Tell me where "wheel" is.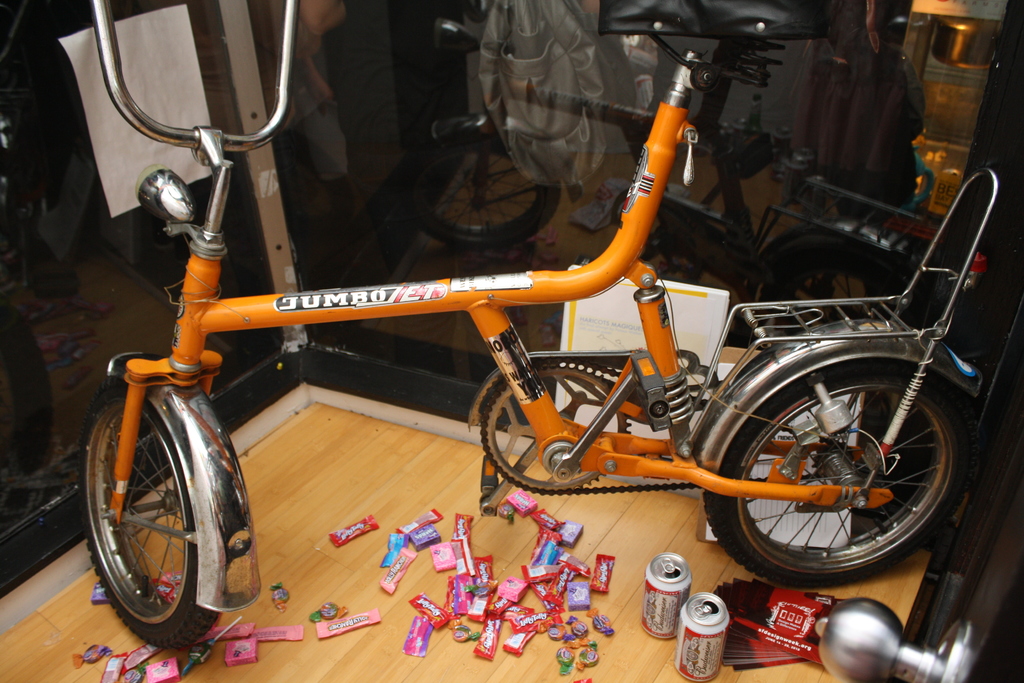
"wheel" is at bbox=[703, 361, 971, 584].
